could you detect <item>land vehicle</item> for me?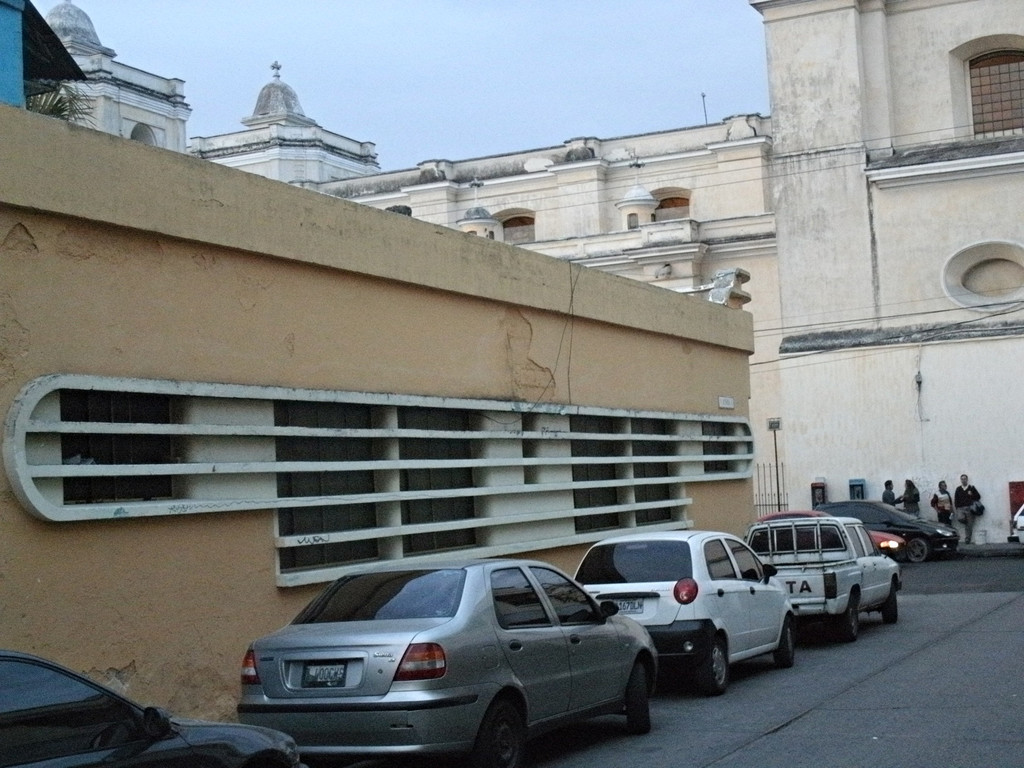
Detection result: x1=1014, y1=504, x2=1023, y2=545.
